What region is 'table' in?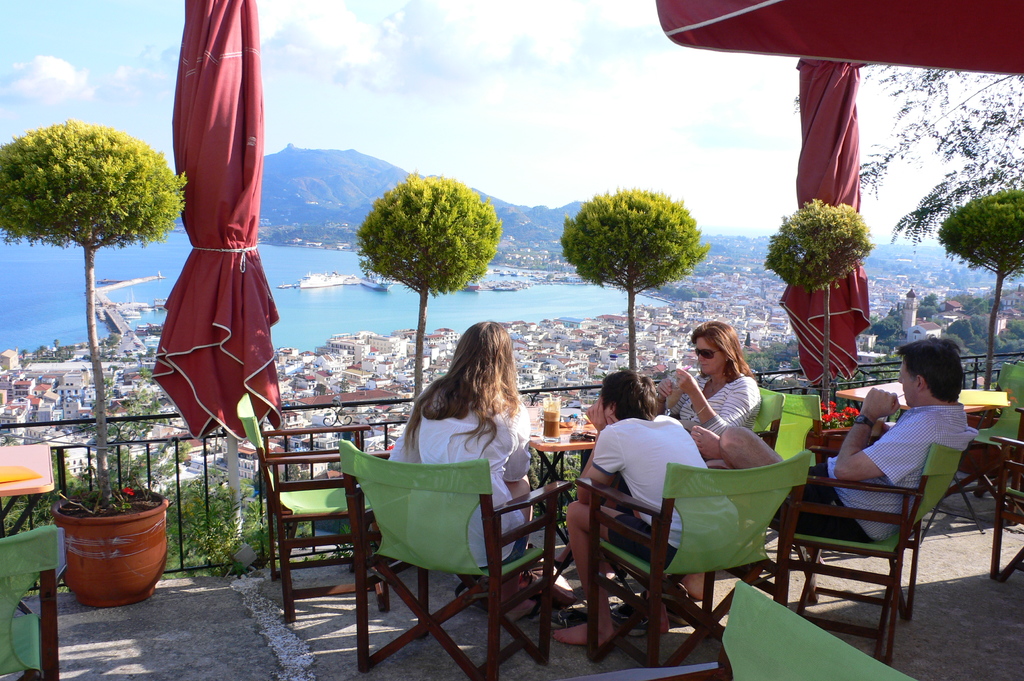
(left=834, top=377, right=1014, bottom=416).
